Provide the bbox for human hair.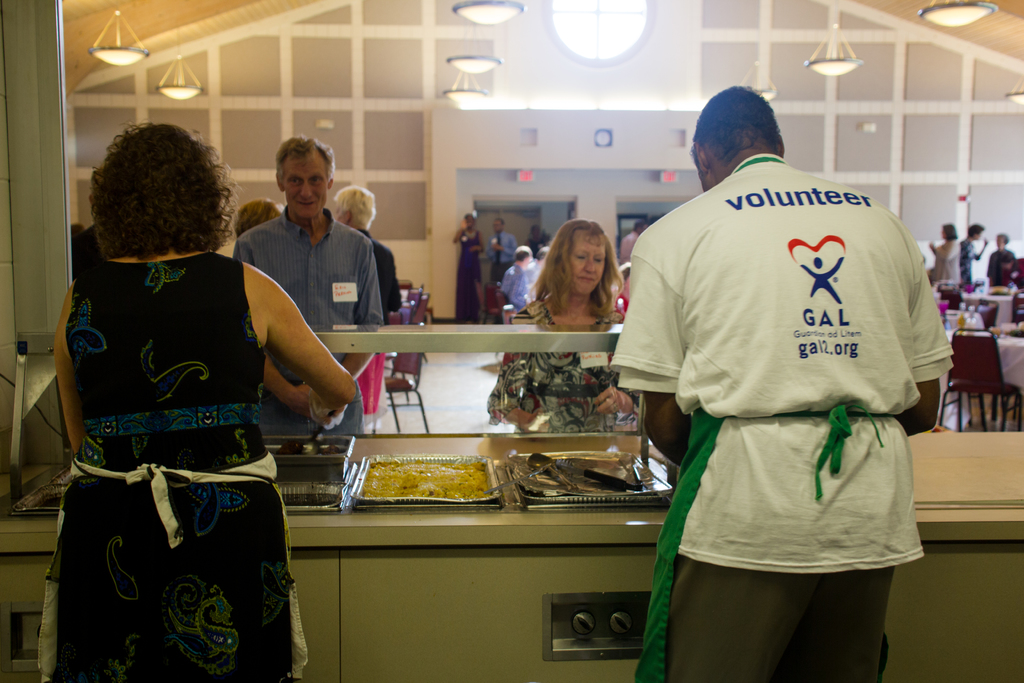
<region>278, 138, 334, 185</region>.
